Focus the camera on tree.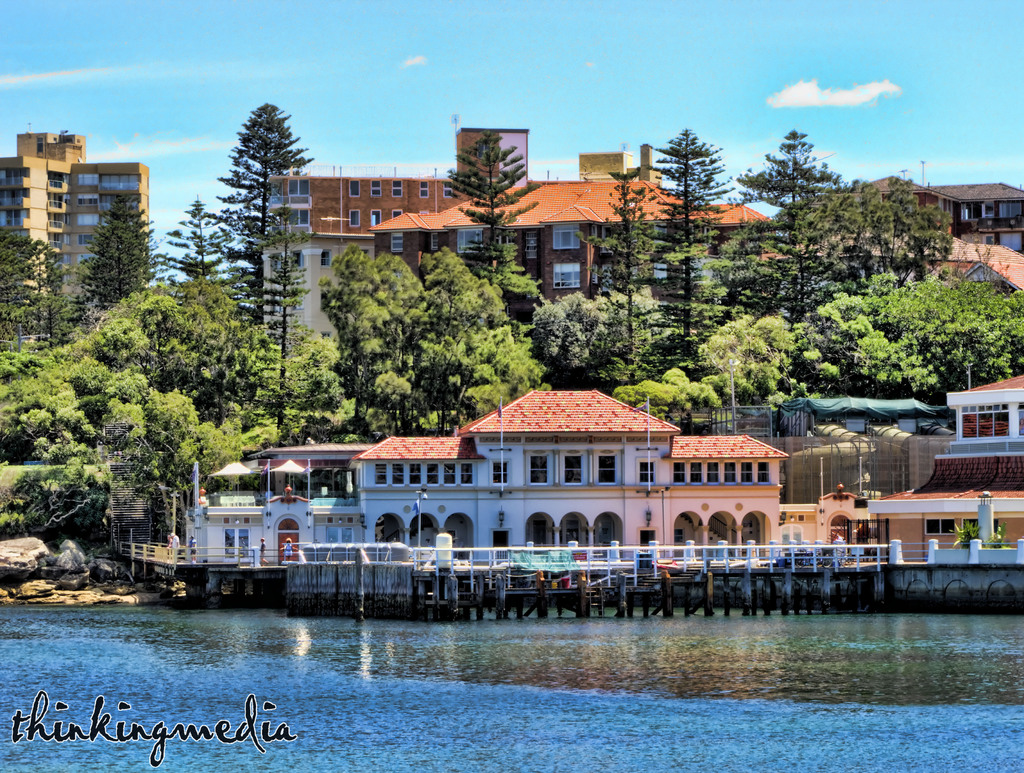
Focus region: Rect(76, 189, 172, 303).
